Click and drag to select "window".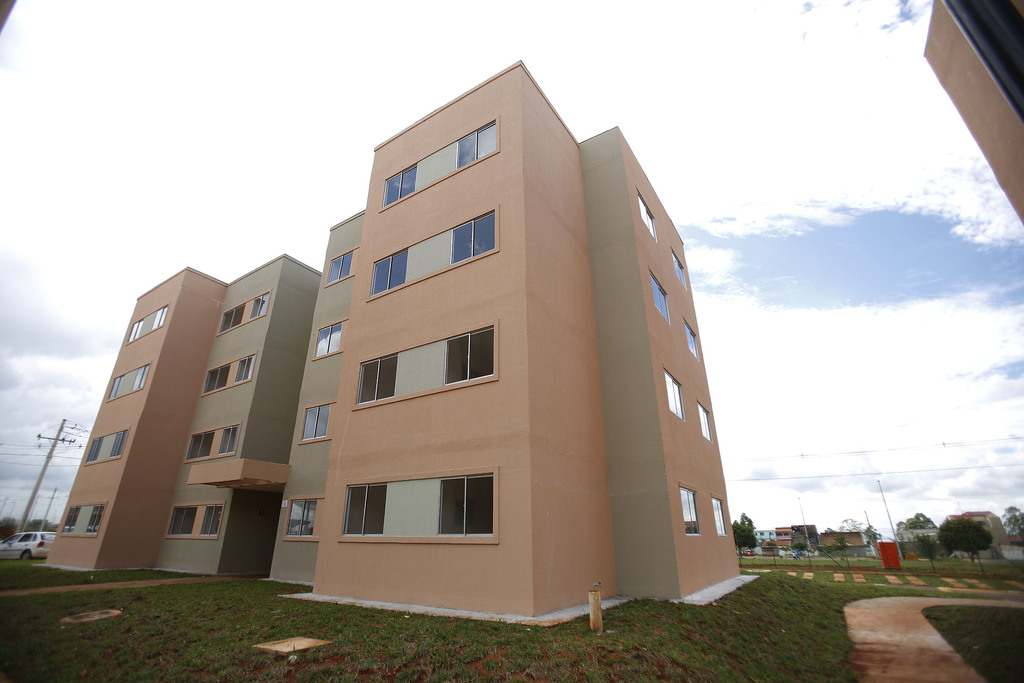
Selection: left=299, top=400, right=337, bottom=443.
